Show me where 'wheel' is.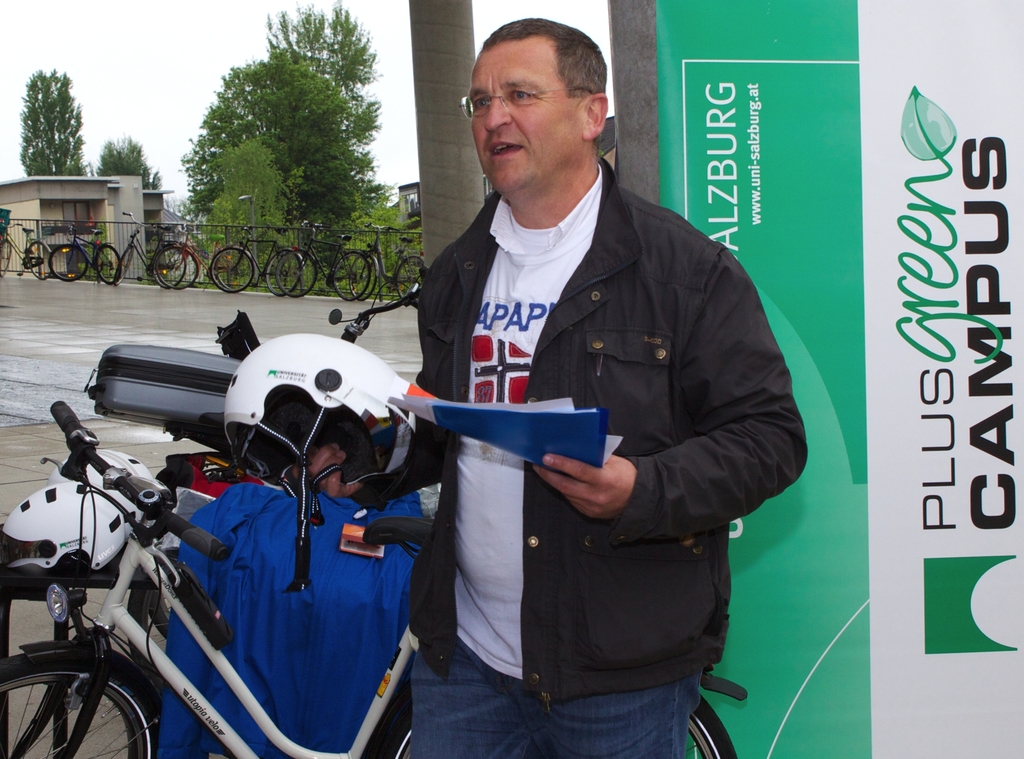
'wheel' is at bbox=[262, 252, 308, 298].
